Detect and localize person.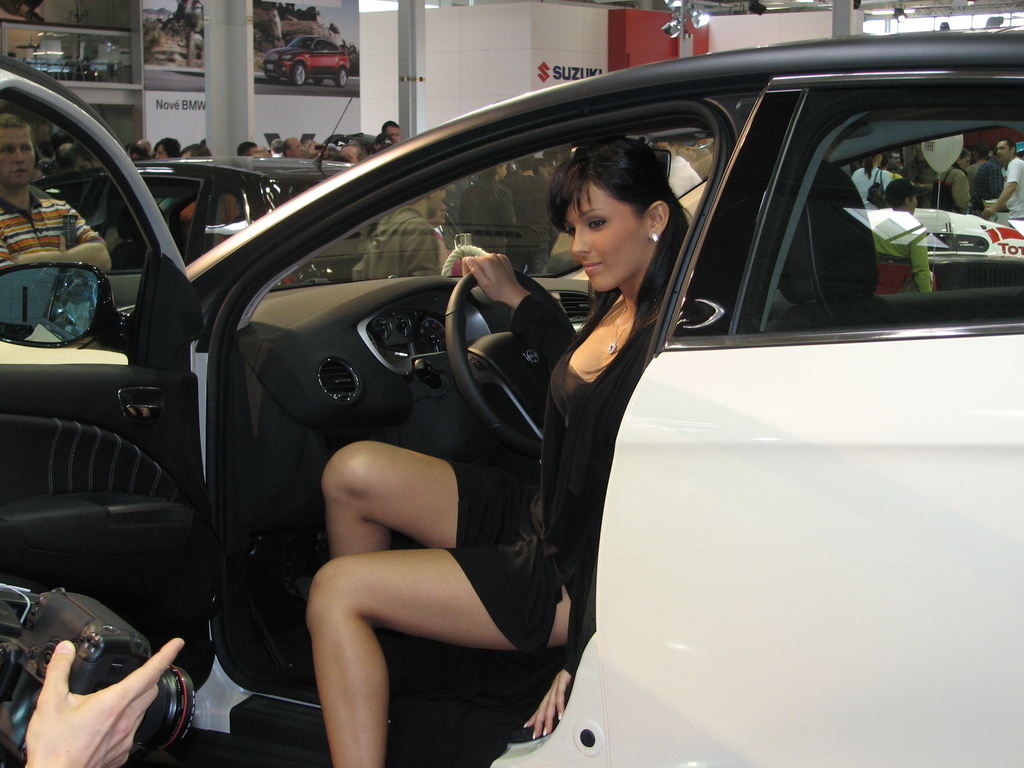
Localized at bbox=[855, 132, 1023, 220].
